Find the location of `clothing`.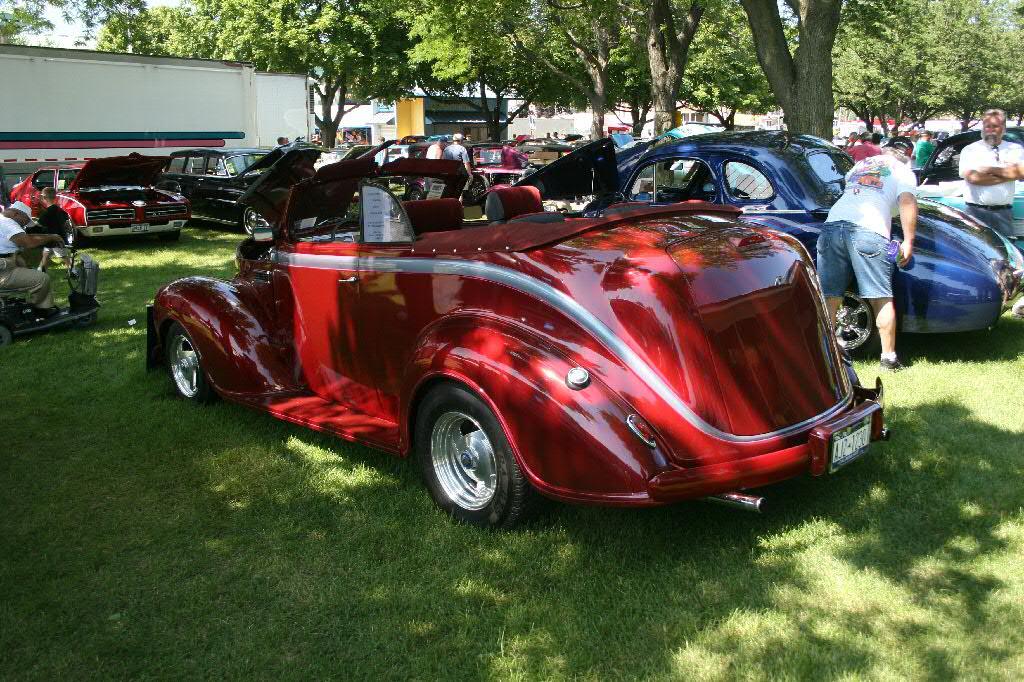
Location: rect(959, 138, 1023, 239).
